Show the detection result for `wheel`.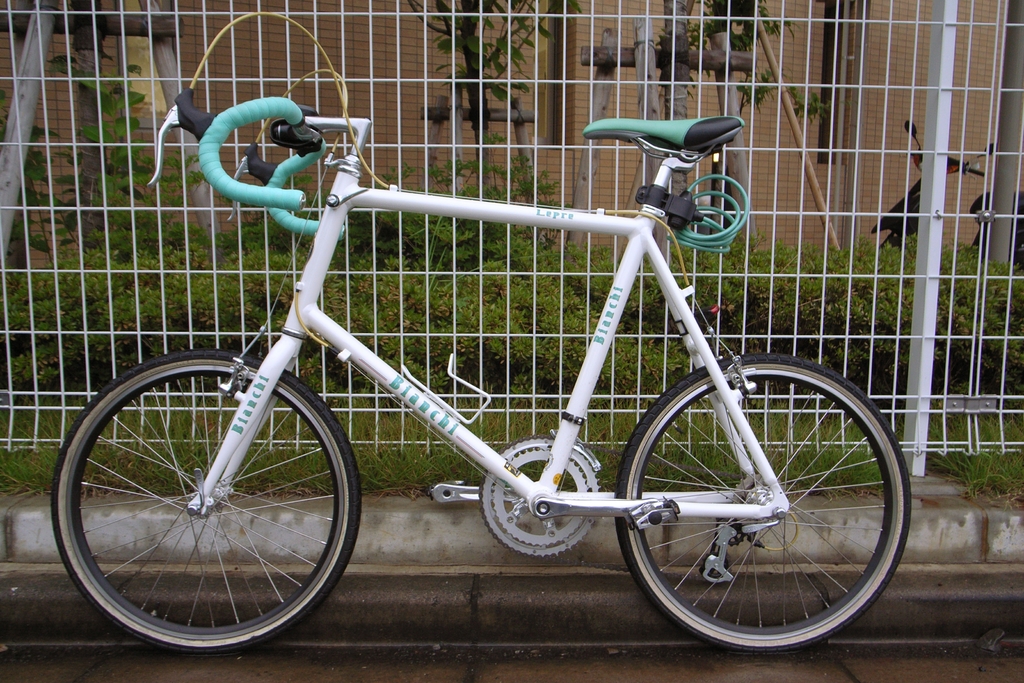
select_region(47, 349, 370, 656).
